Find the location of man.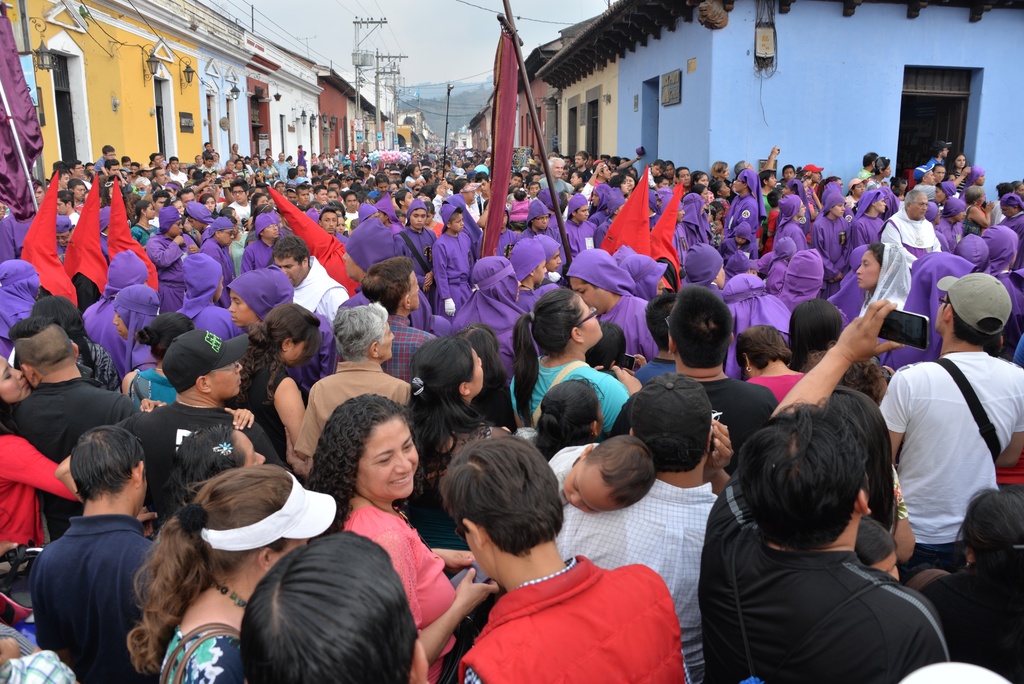
Location: x1=442 y1=436 x2=686 y2=683.
